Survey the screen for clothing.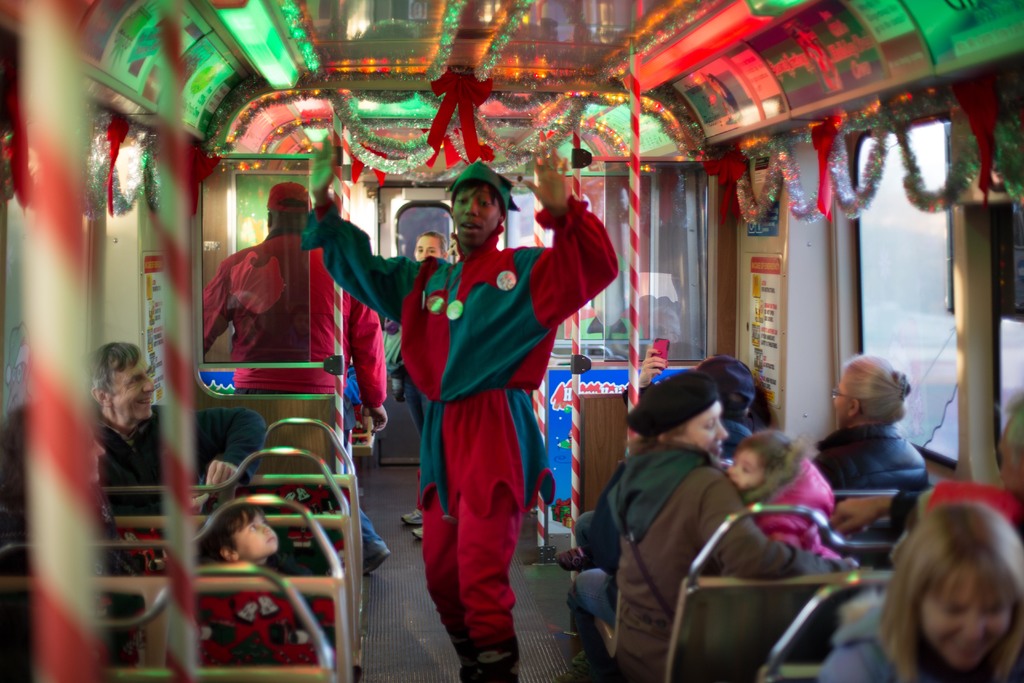
Survey found: (193,230,389,399).
